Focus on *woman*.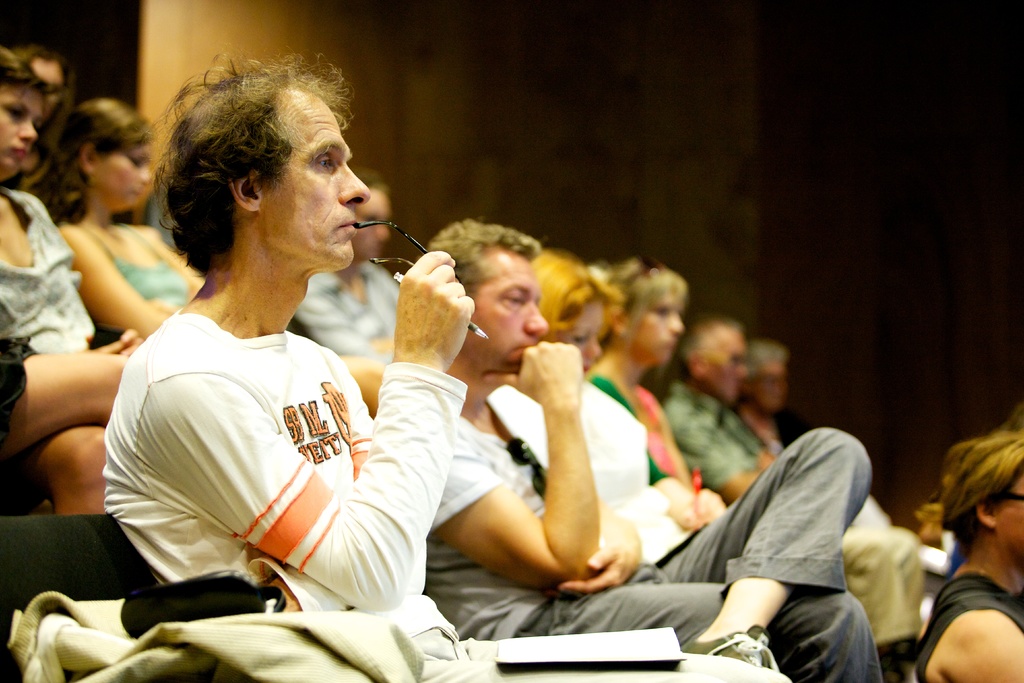
Focused at 20,94,218,353.
